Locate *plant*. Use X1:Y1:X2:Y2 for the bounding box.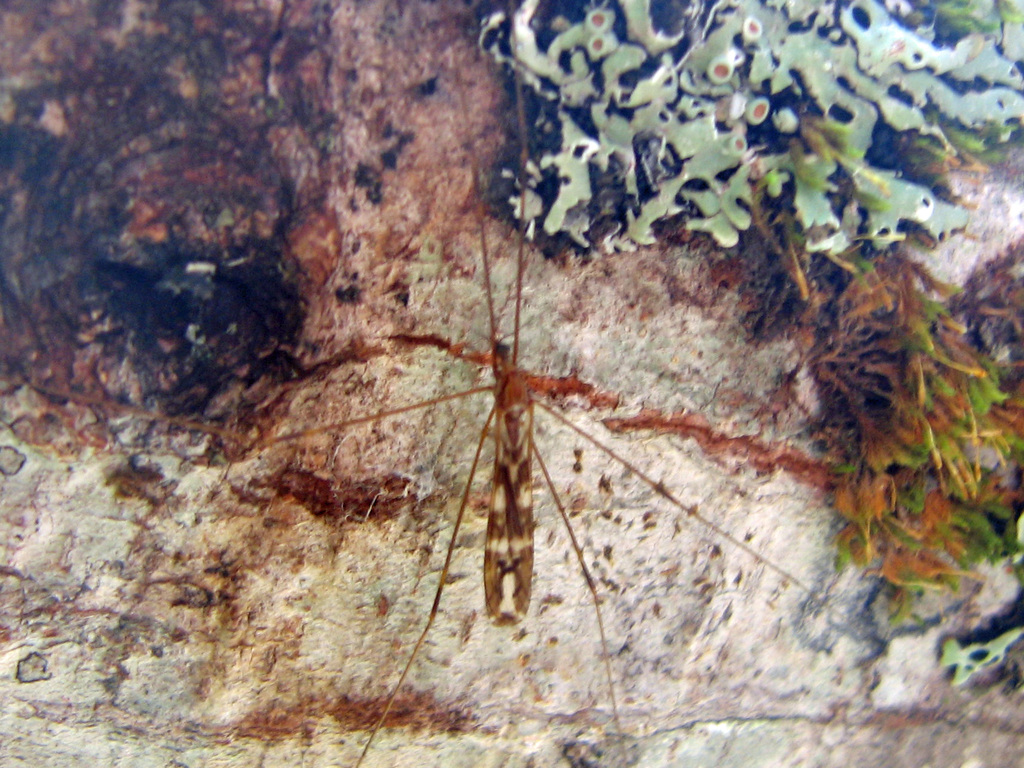
480:0:1023:319.
